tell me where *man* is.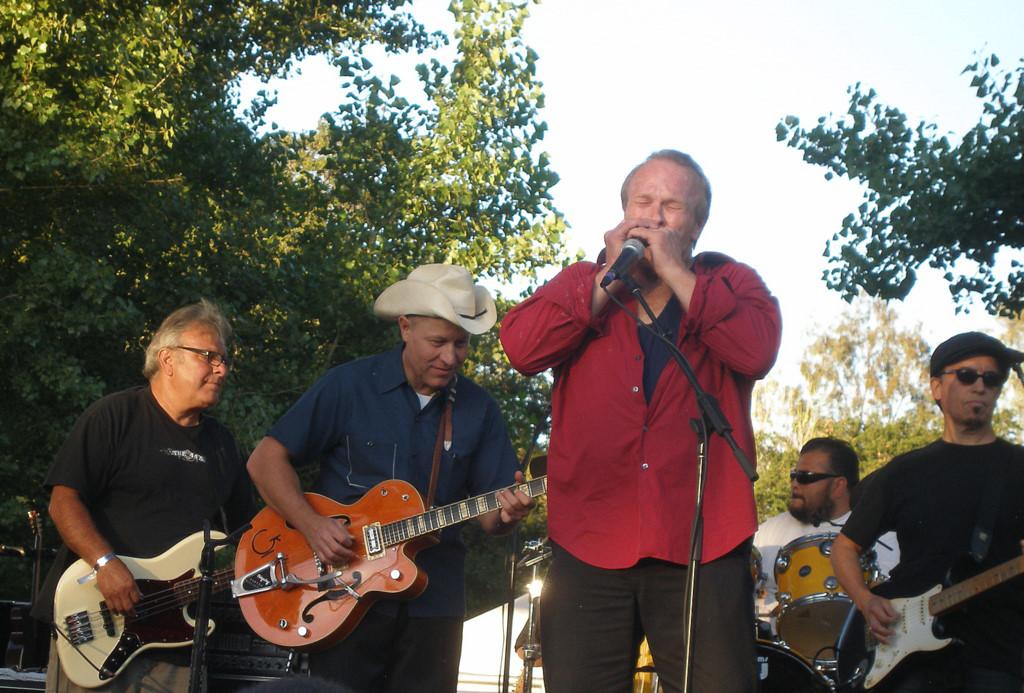
*man* is at region(41, 296, 259, 692).
